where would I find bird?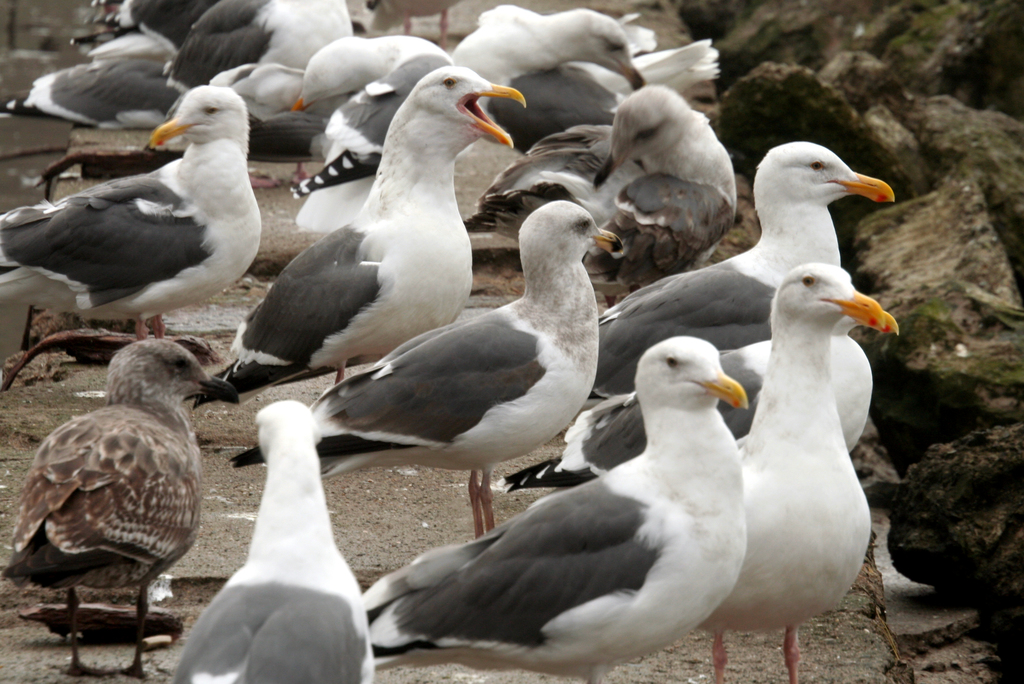
At x1=0, y1=81, x2=266, y2=350.
